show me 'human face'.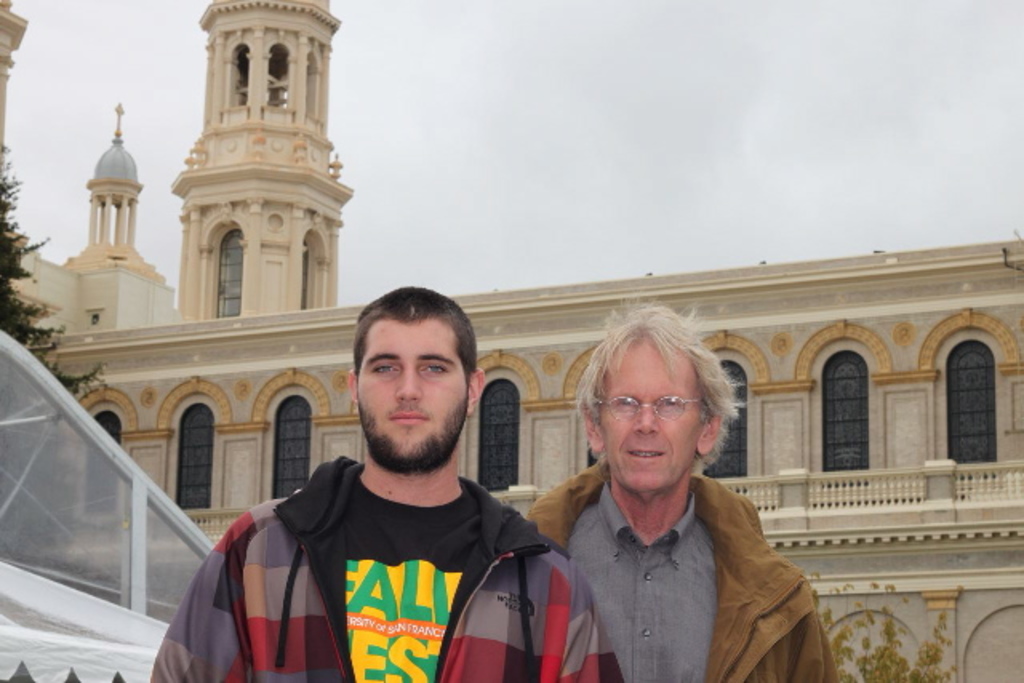
'human face' is here: [x1=602, y1=339, x2=699, y2=486].
